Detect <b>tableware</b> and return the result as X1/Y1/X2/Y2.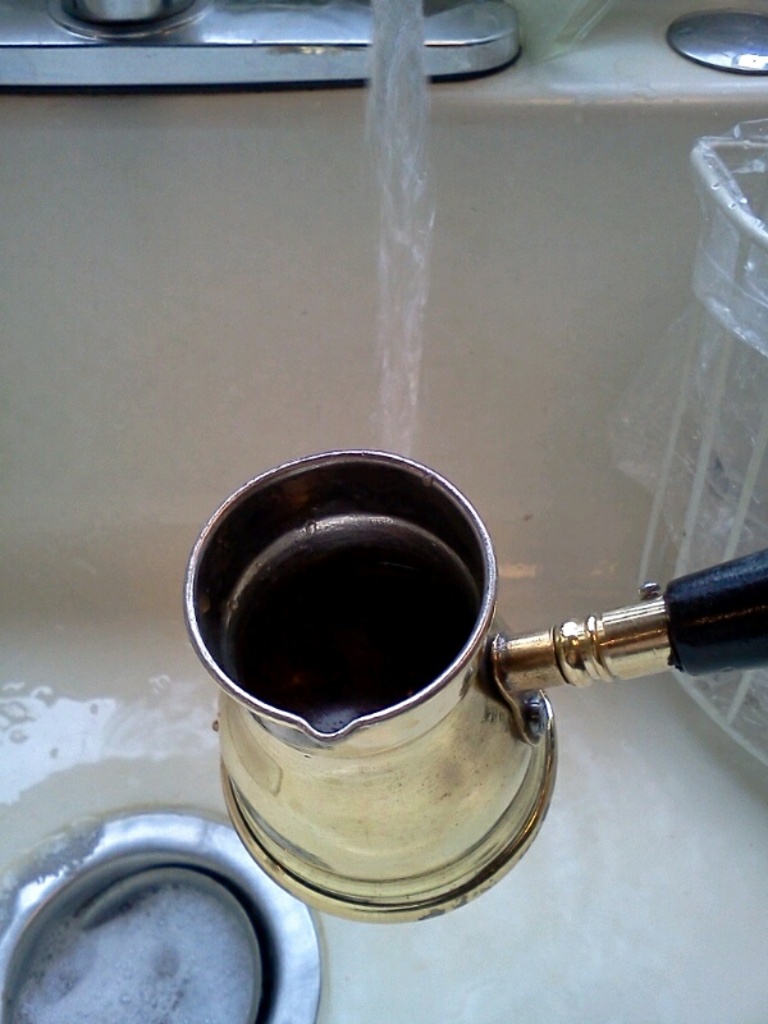
209/457/594/909.
